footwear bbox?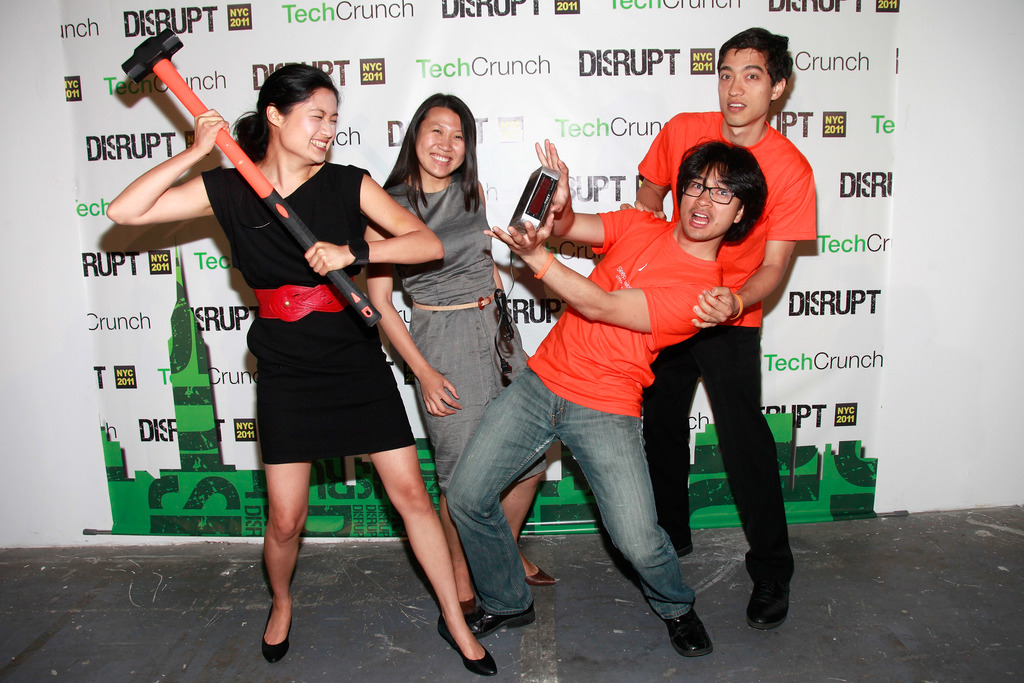
<bbox>754, 552, 806, 643</bbox>
